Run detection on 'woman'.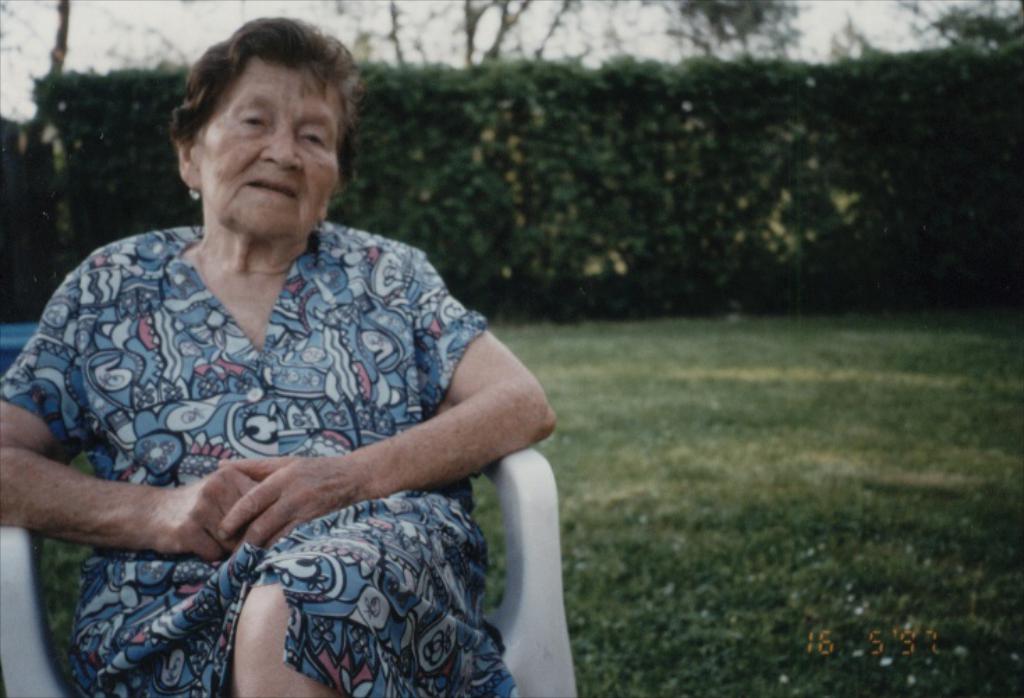
Result: 0 11 557 697.
